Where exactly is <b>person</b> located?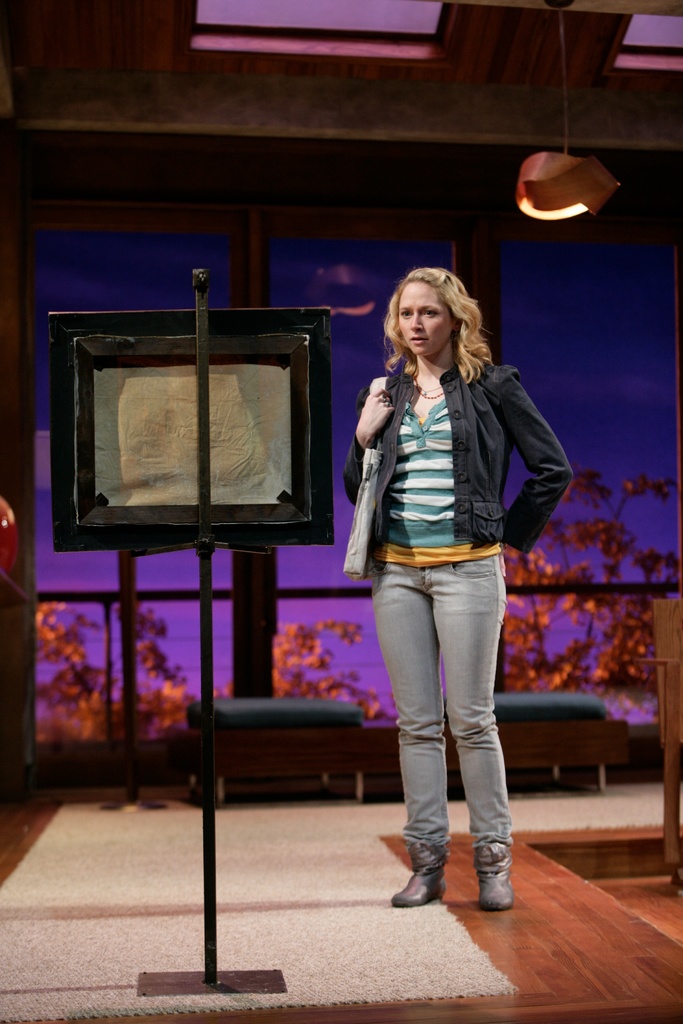
Its bounding box is BBox(358, 383, 551, 918).
